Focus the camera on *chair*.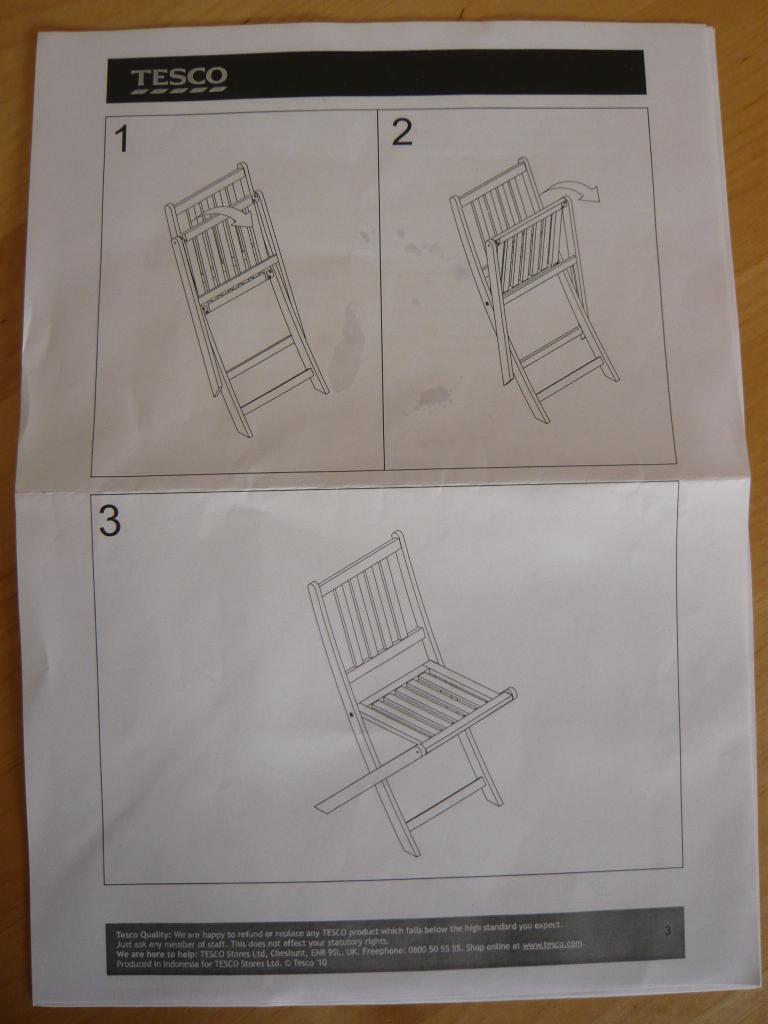
Focus region: {"x1": 314, "y1": 530, "x2": 531, "y2": 890}.
